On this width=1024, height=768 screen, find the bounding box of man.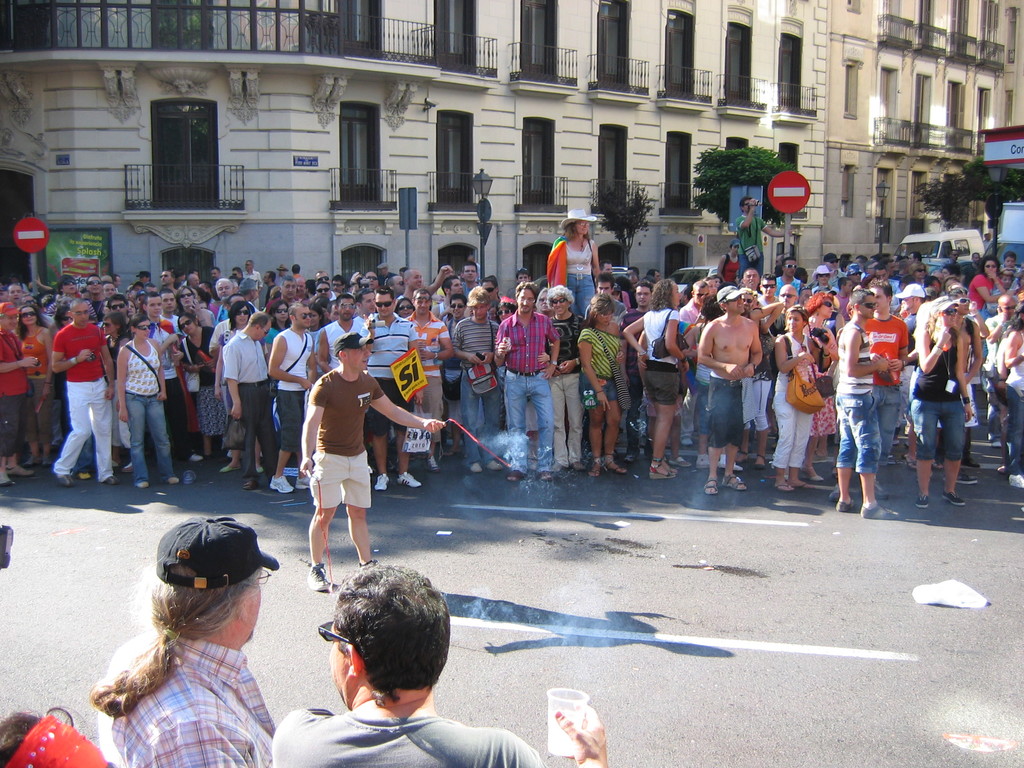
Bounding box: x1=372 y1=262 x2=392 y2=288.
